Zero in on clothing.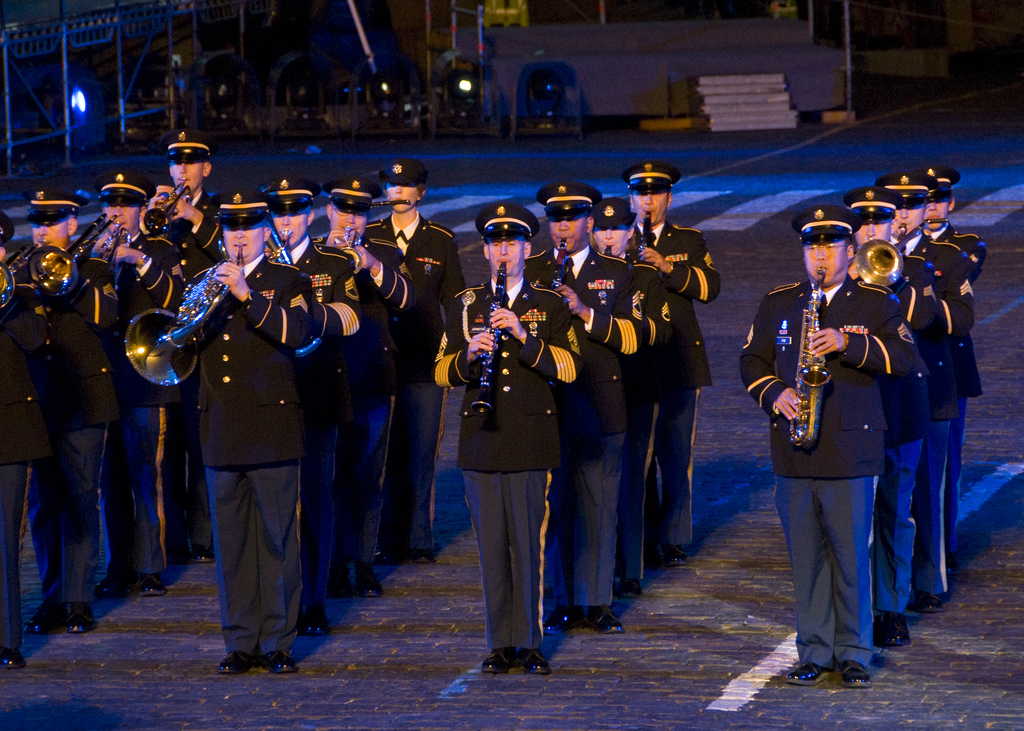
Zeroed in: 200,257,323,655.
